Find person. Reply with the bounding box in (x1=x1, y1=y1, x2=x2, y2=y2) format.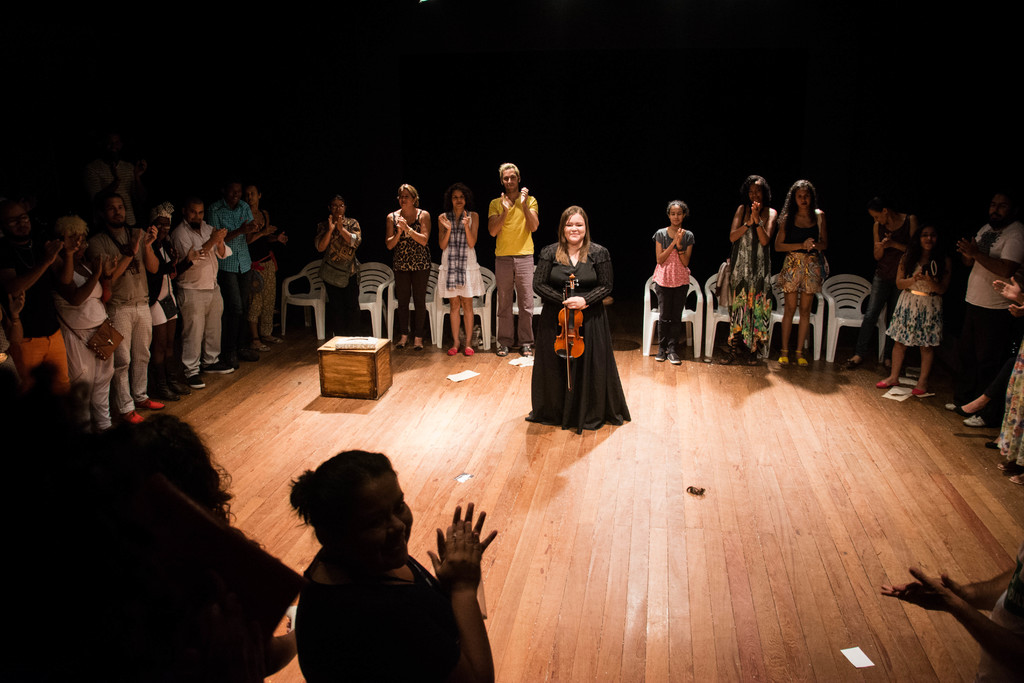
(x1=287, y1=452, x2=502, y2=682).
